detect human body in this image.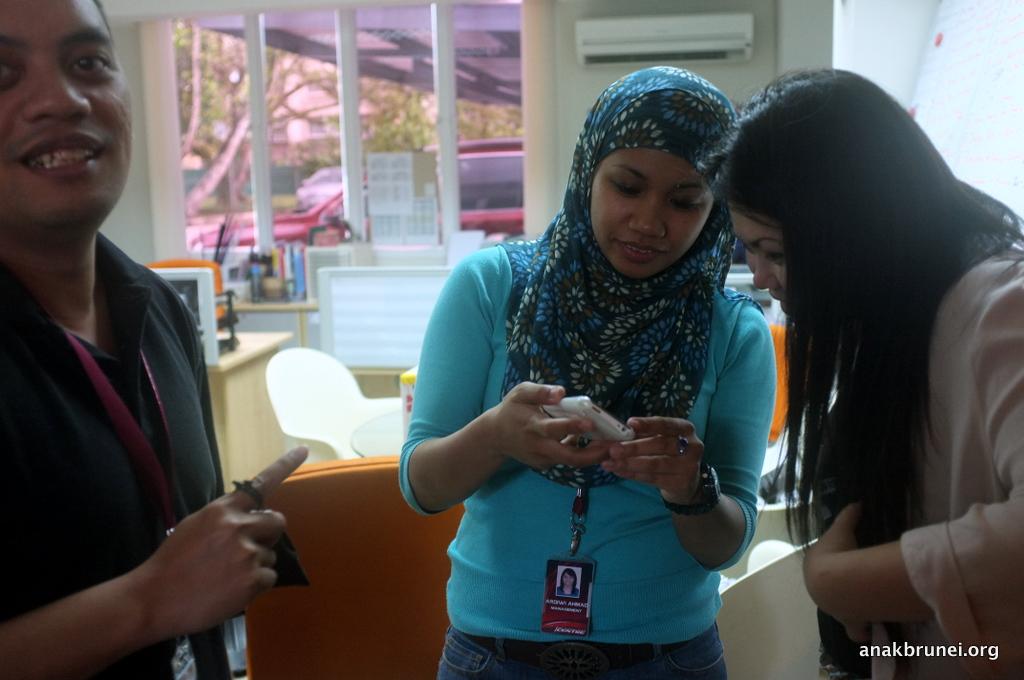
Detection: 0/4/309/679.
